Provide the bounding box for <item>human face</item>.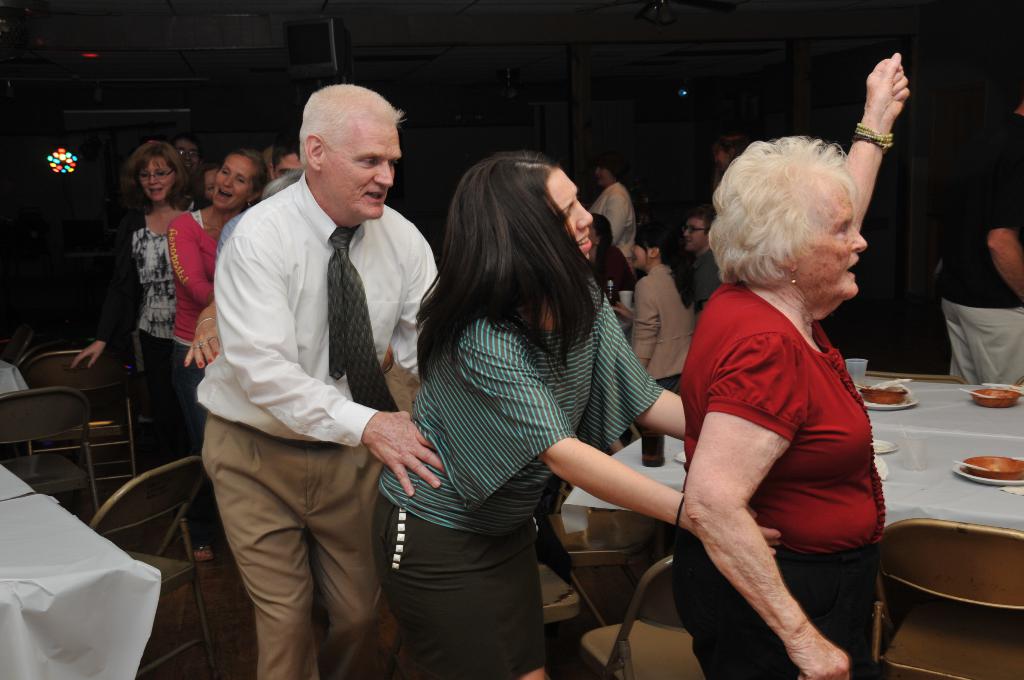
(left=787, top=195, right=871, bottom=302).
